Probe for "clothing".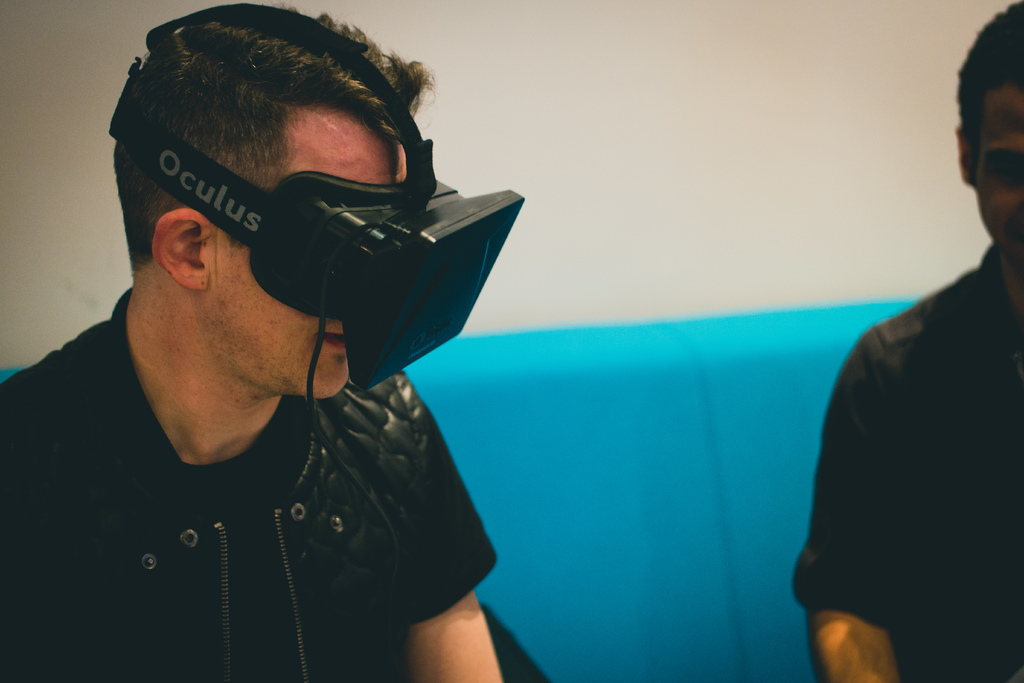
Probe result: bbox=(2, 286, 500, 682).
